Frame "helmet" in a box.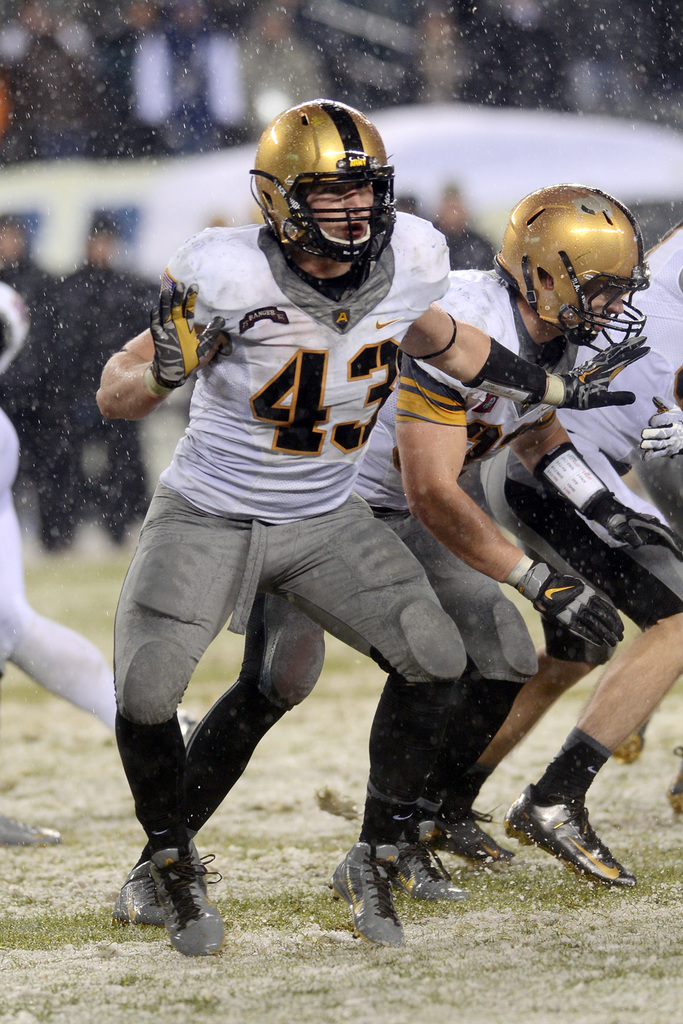
(485,180,657,349).
